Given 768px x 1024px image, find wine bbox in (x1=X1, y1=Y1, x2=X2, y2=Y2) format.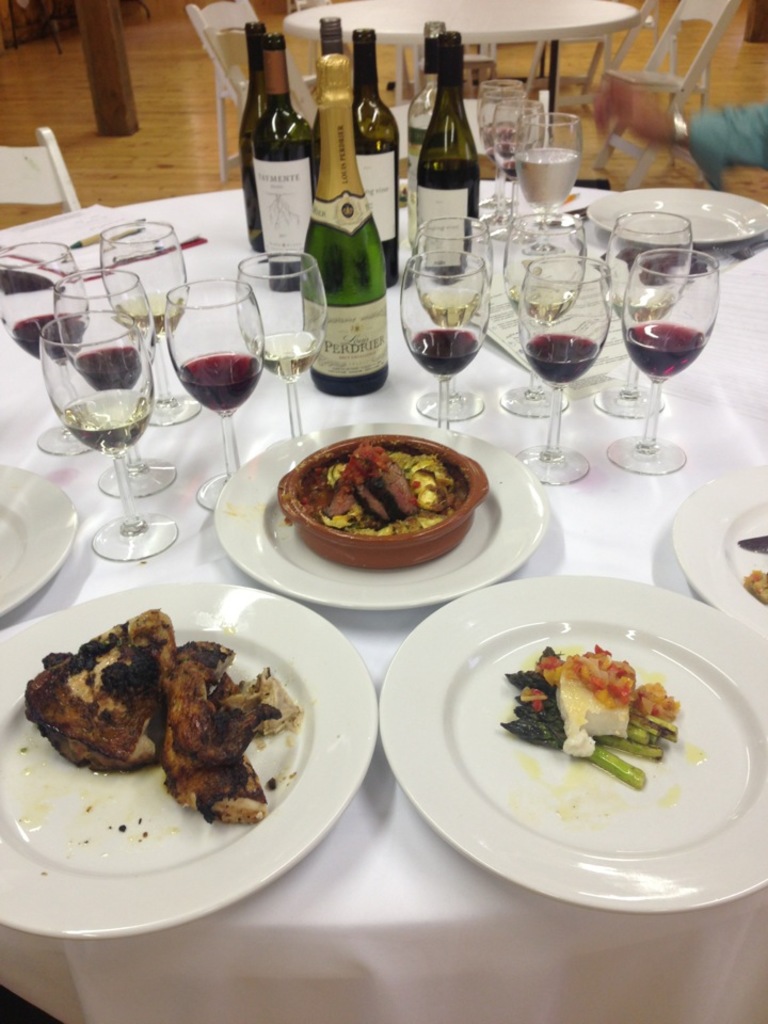
(x1=76, y1=347, x2=144, y2=387).
